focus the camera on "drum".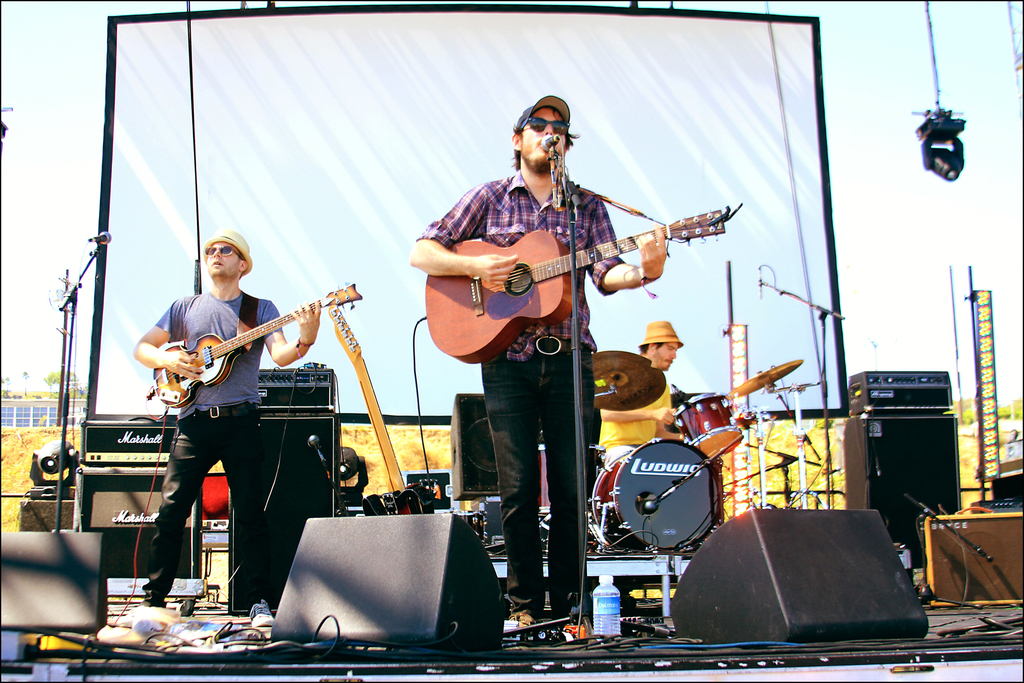
Focus region: box=[588, 438, 724, 552].
